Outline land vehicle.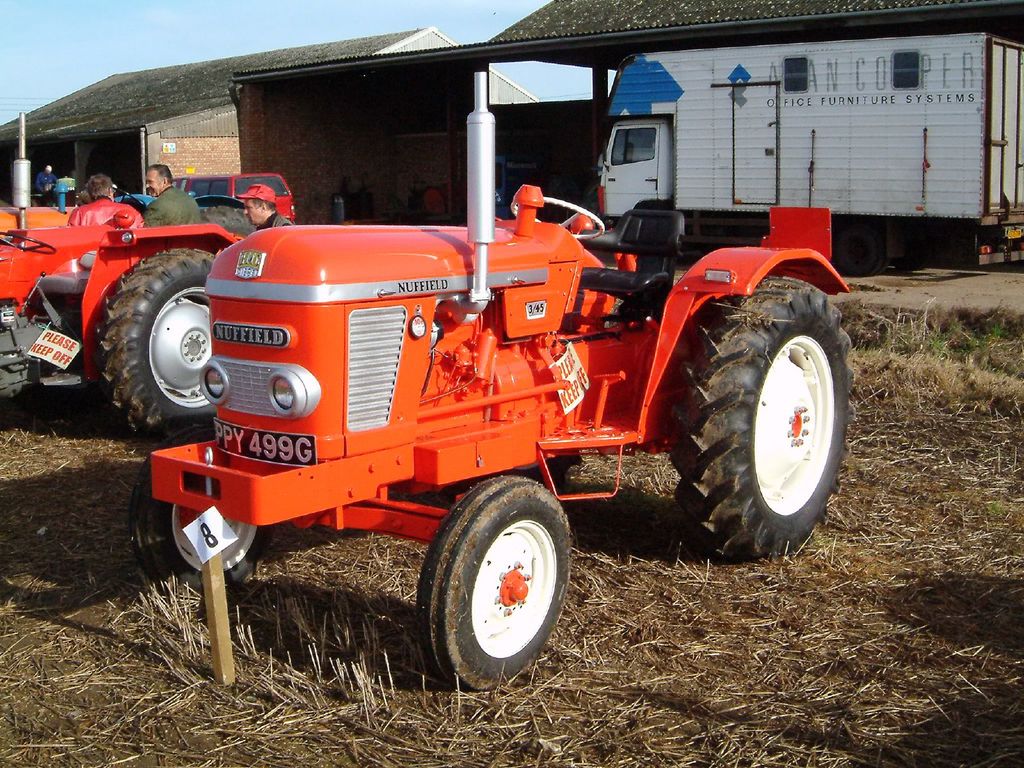
Outline: (107, 179, 244, 233).
